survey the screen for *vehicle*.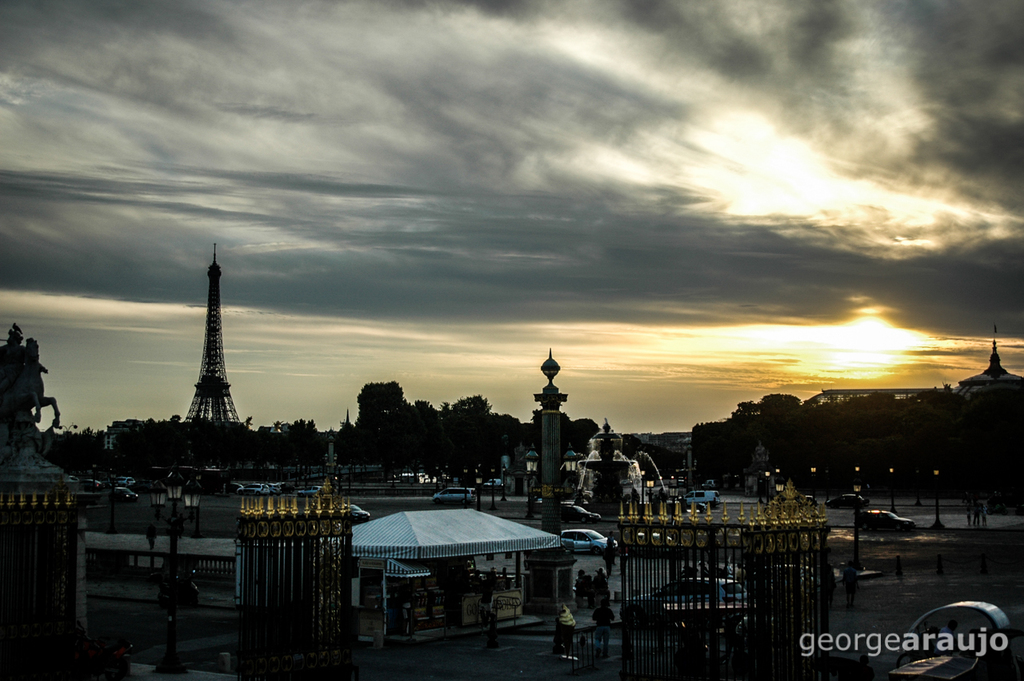
Survey found: bbox(347, 499, 370, 521).
